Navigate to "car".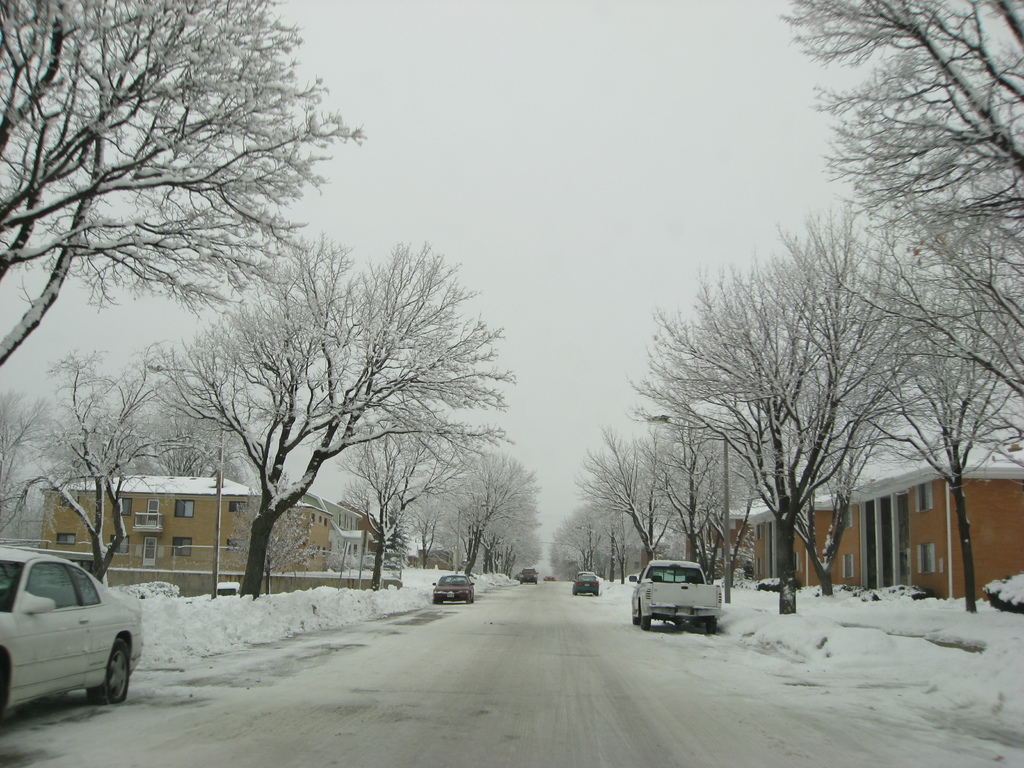
Navigation target: {"x1": 571, "y1": 572, "x2": 602, "y2": 595}.
